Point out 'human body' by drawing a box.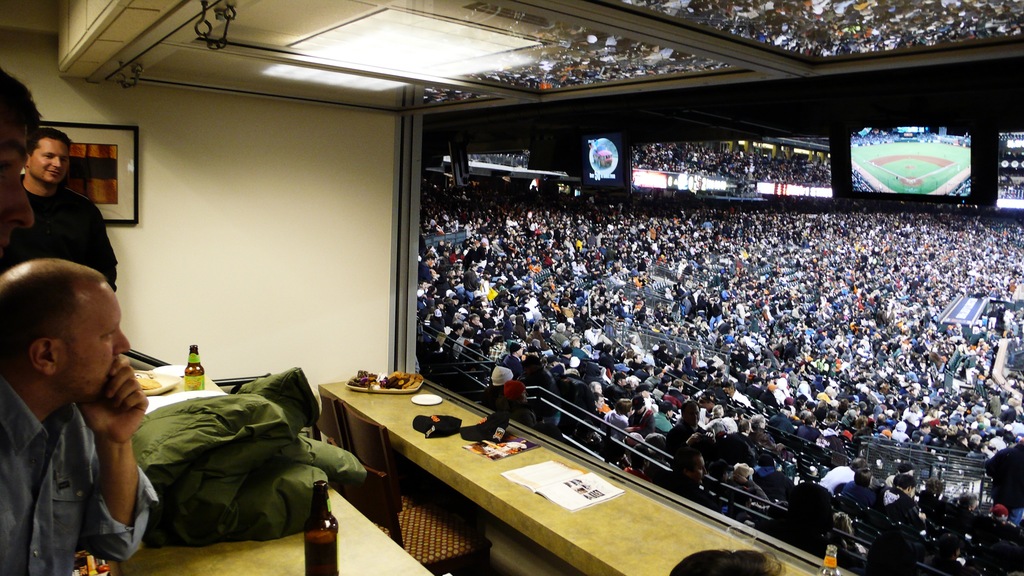
(left=436, top=253, right=440, bottom=261).
